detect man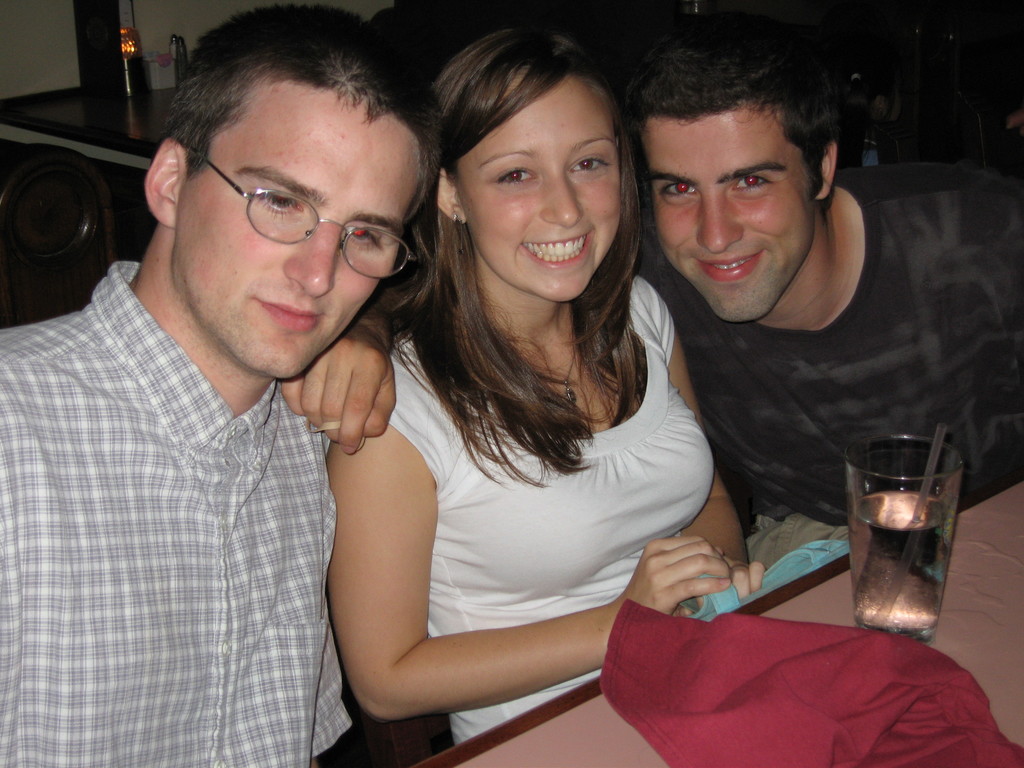
<box>0,0,447,767</box>
